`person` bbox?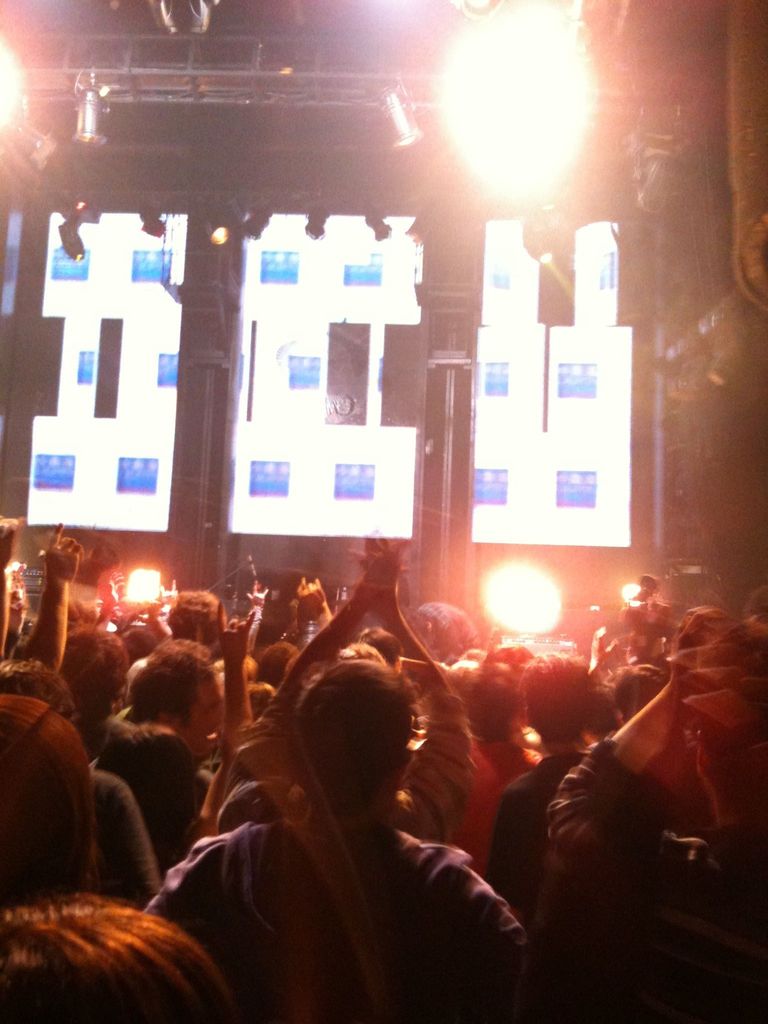
box(0, 512, 22, 668)
